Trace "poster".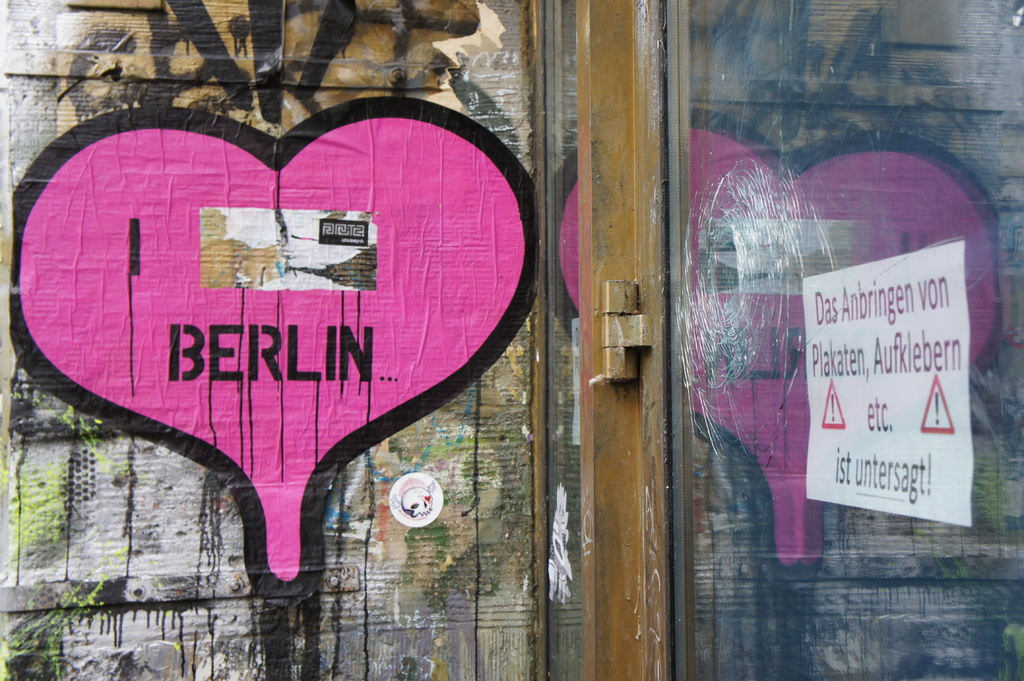
Traced to bbox=[801, 237, 970, 526].
